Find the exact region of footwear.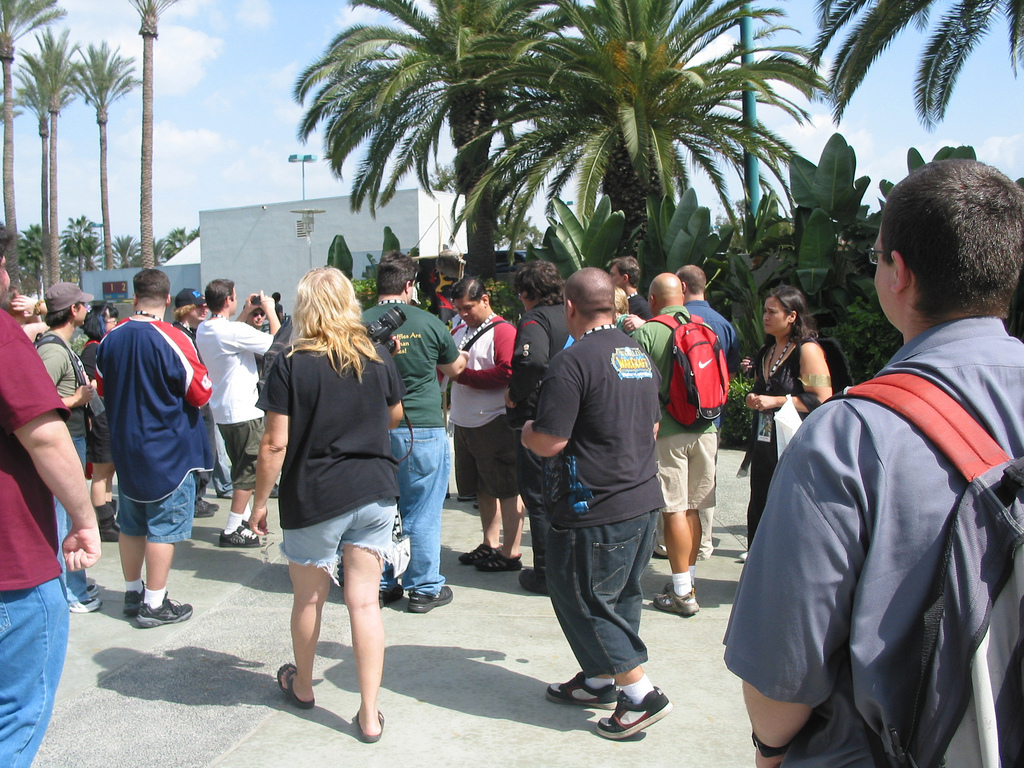
Exact region: box(458, 538, 499, 568).
